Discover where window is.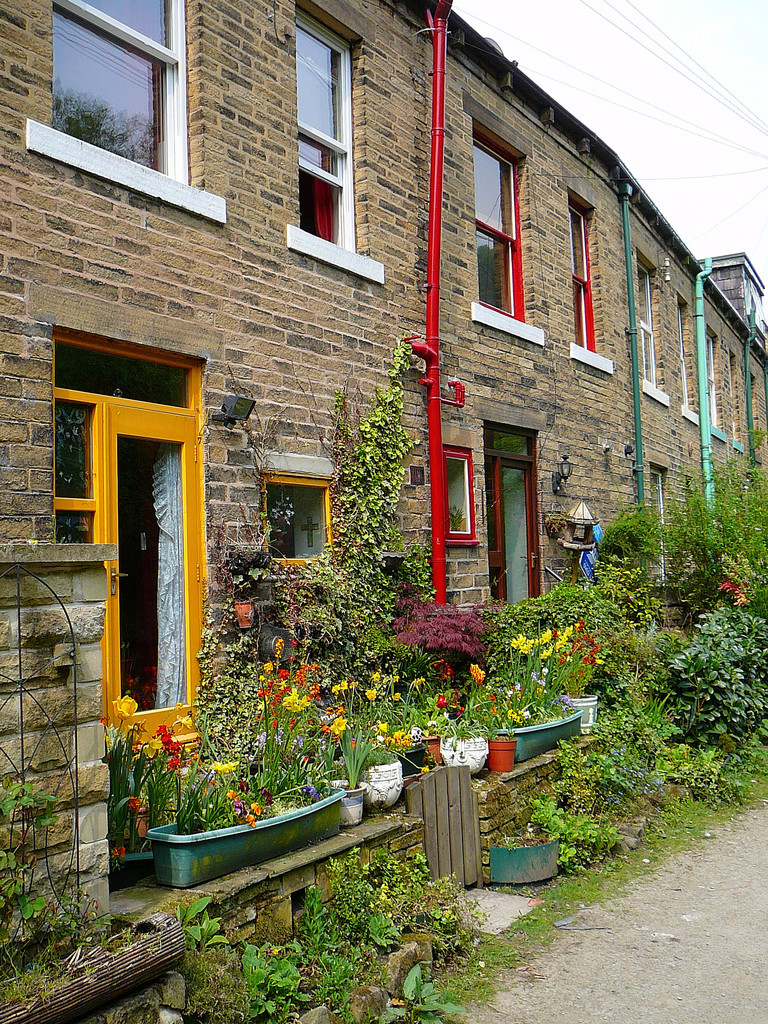
Discovered at crop(471, 95, 550, 344).
